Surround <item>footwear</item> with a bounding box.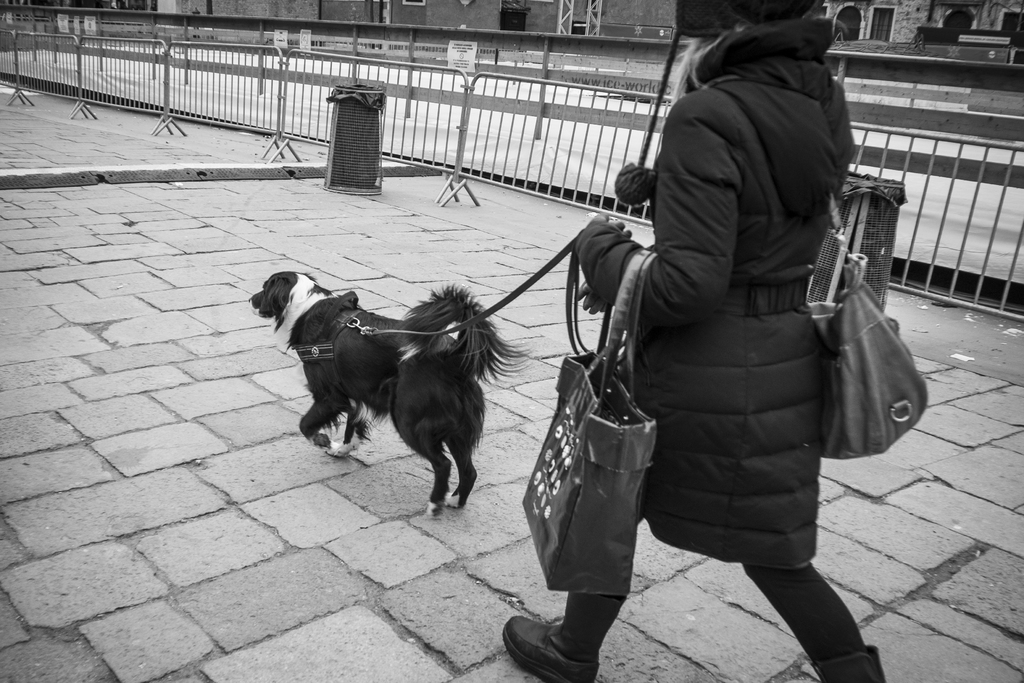
[left=506, top=627, right=590, bottom=682].
